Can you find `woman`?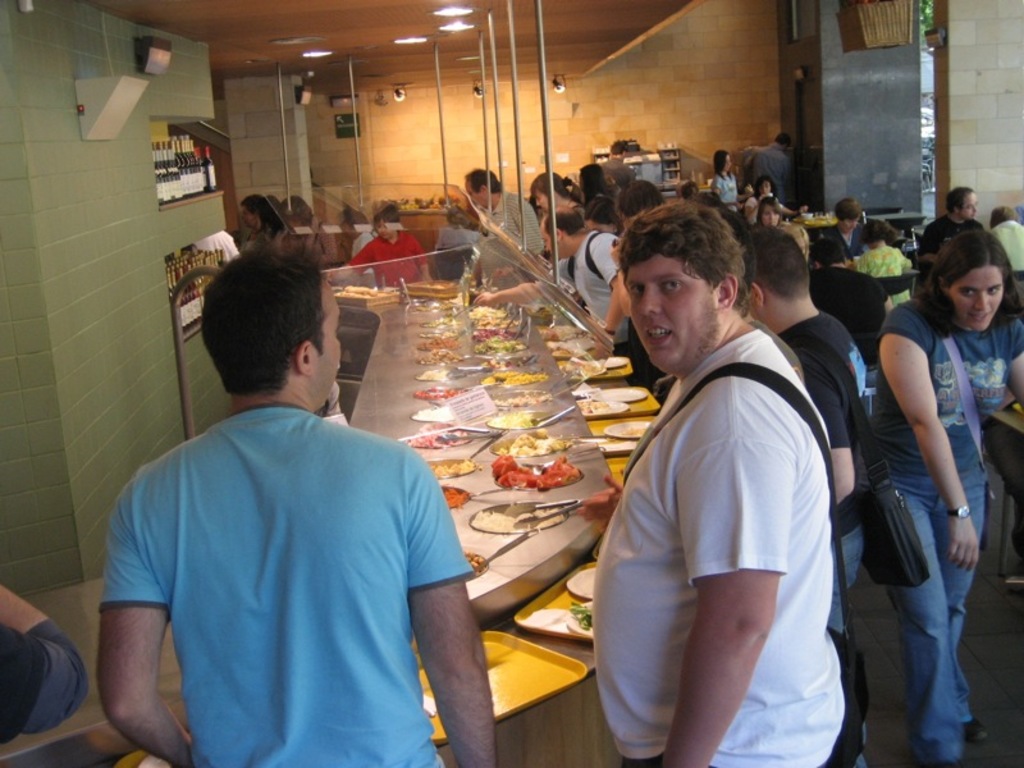
Yes, bounding box: pyautogui.locateOnScreen(754, 198, 781, 225).
